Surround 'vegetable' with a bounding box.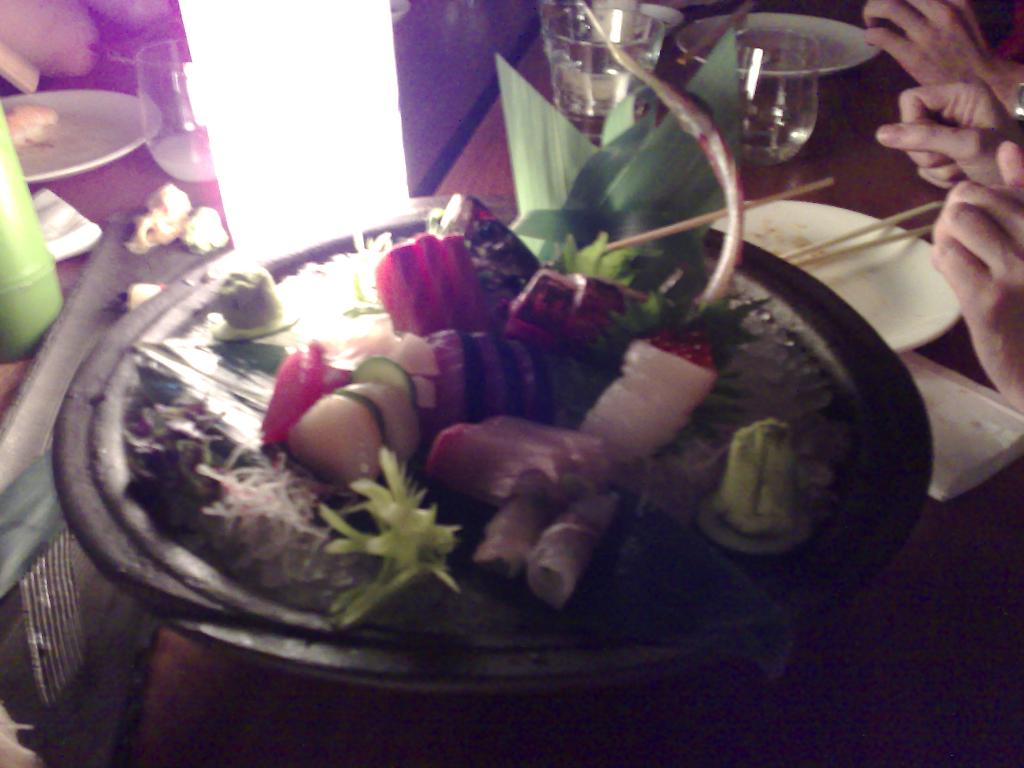
l=524, t=487, r=612, b=611.
